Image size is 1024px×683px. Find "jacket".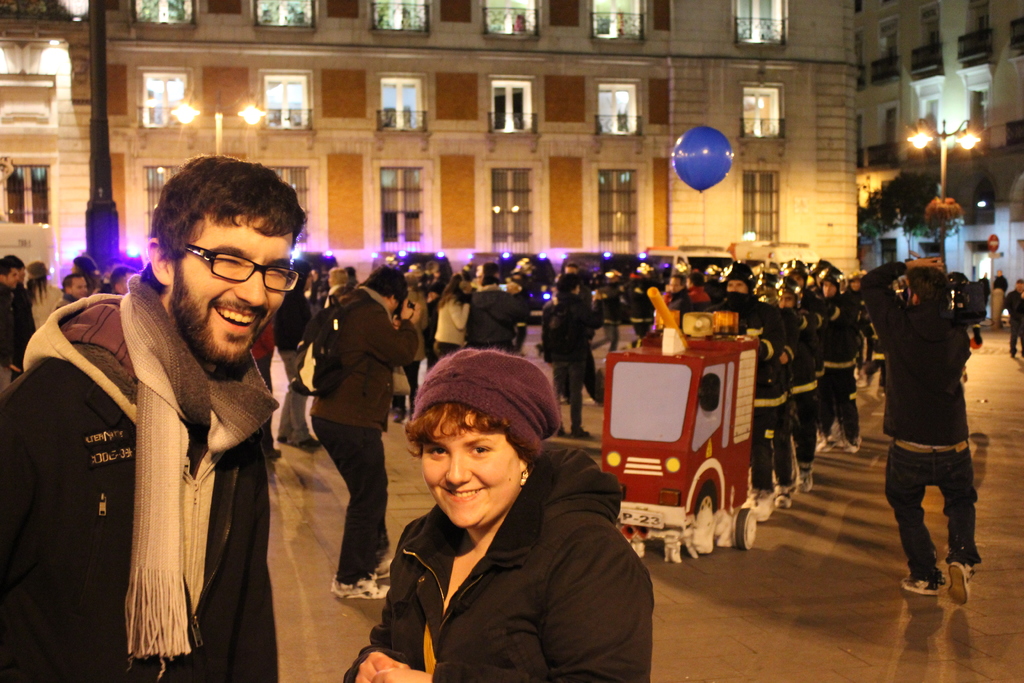
<box>20,242,312,680</box>.
